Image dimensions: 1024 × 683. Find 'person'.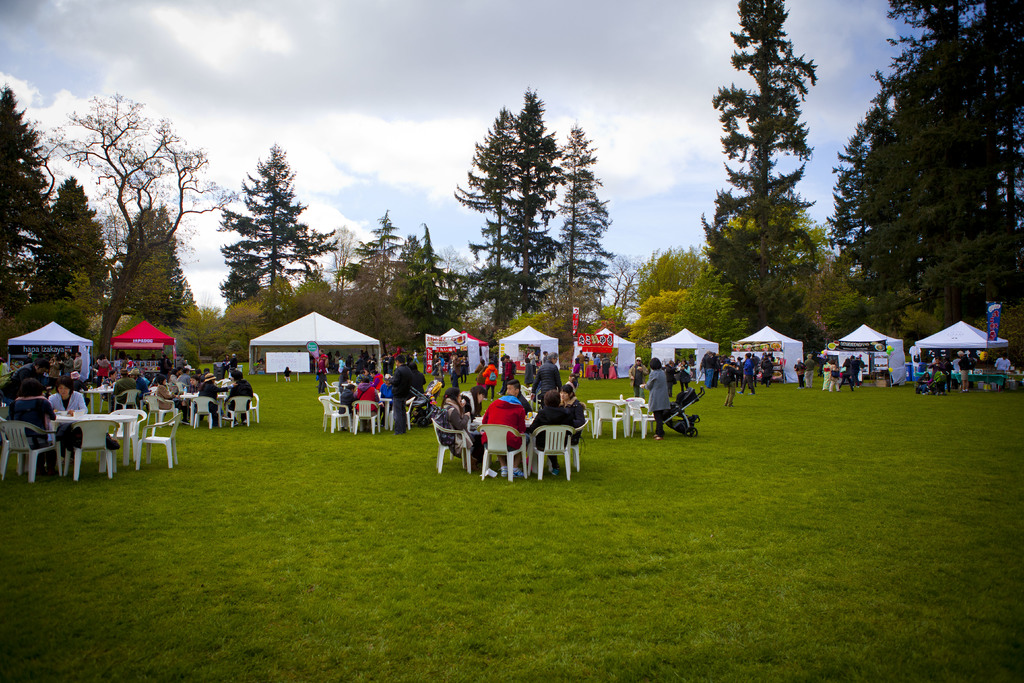
select_region(345, 377, 380, 419).
